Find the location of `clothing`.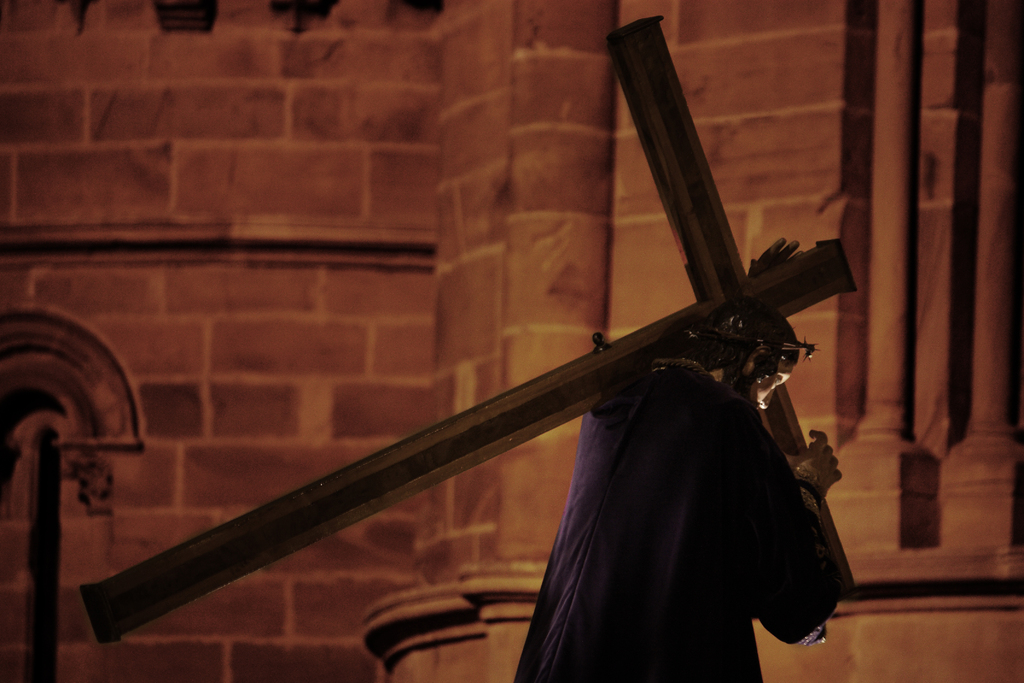
Location: [506,260,823,679].
